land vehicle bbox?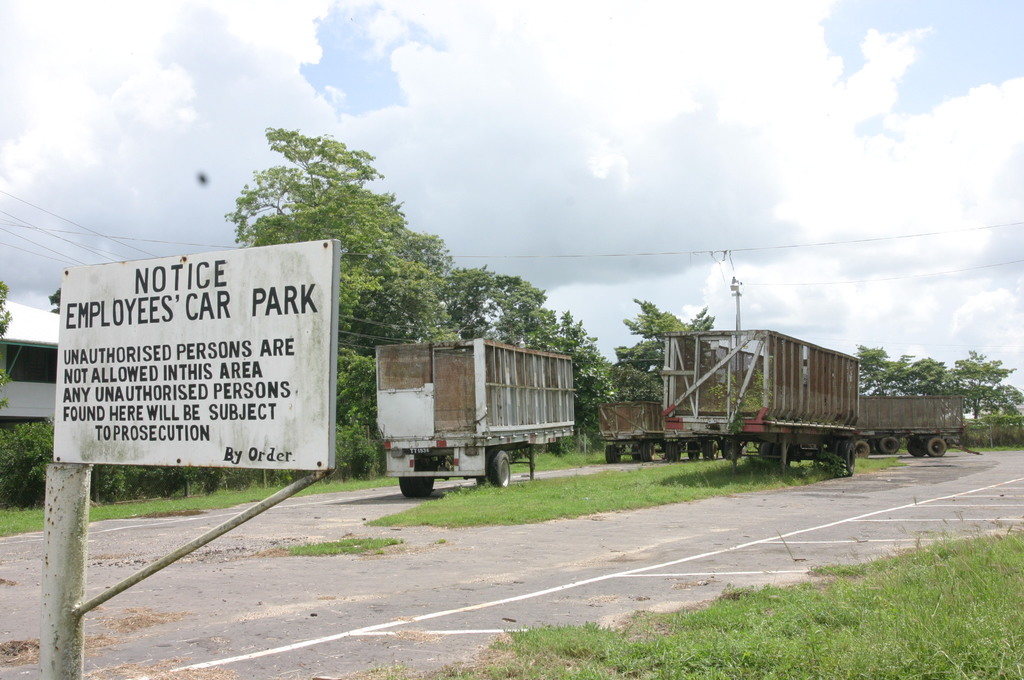
370:339:576:487
